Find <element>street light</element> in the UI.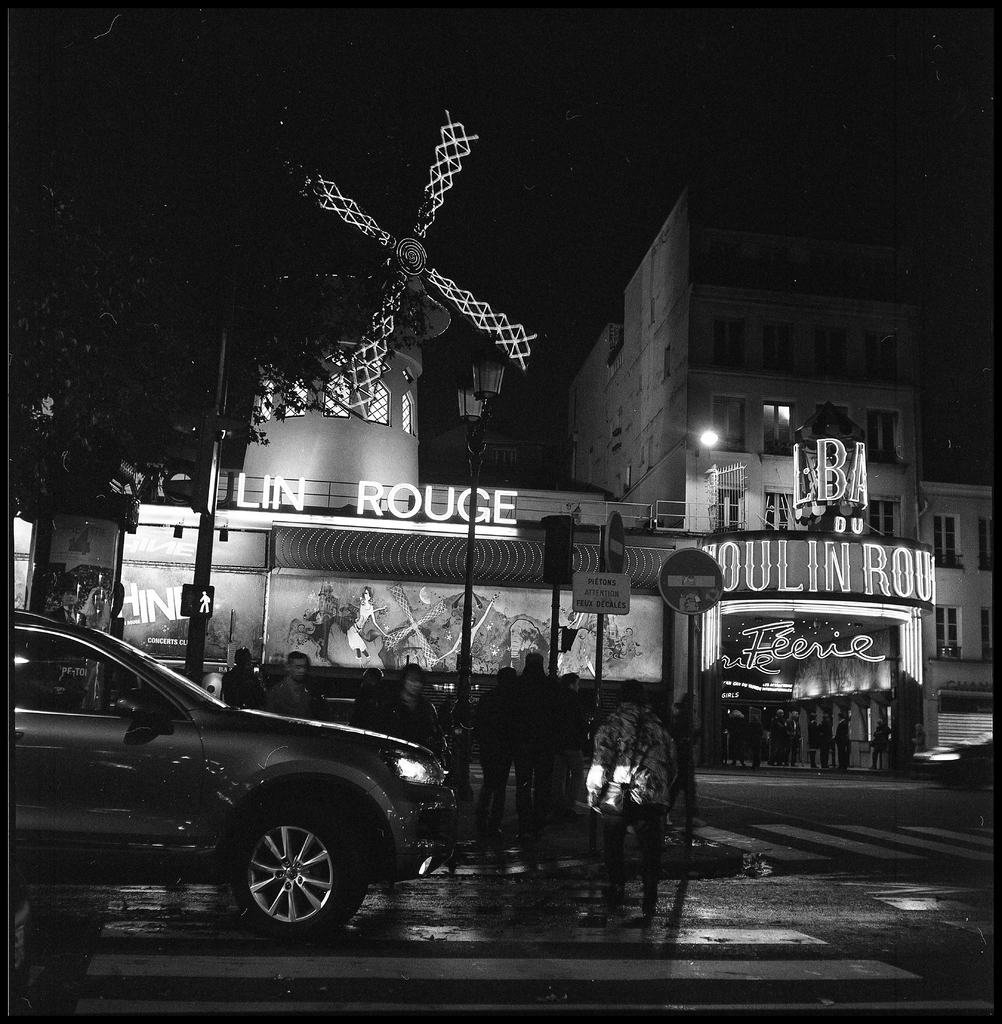
UI element at <region>450, 356, 515, 805</region>.
